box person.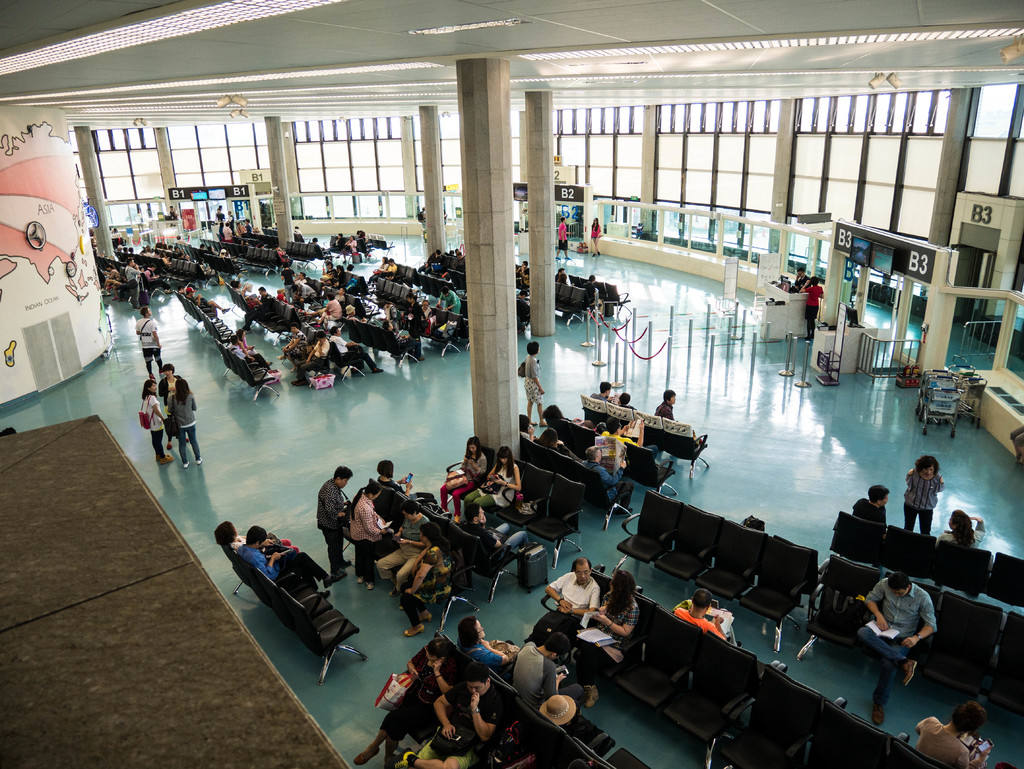
(x1=227, y1=279, x2=262, y2=308).
